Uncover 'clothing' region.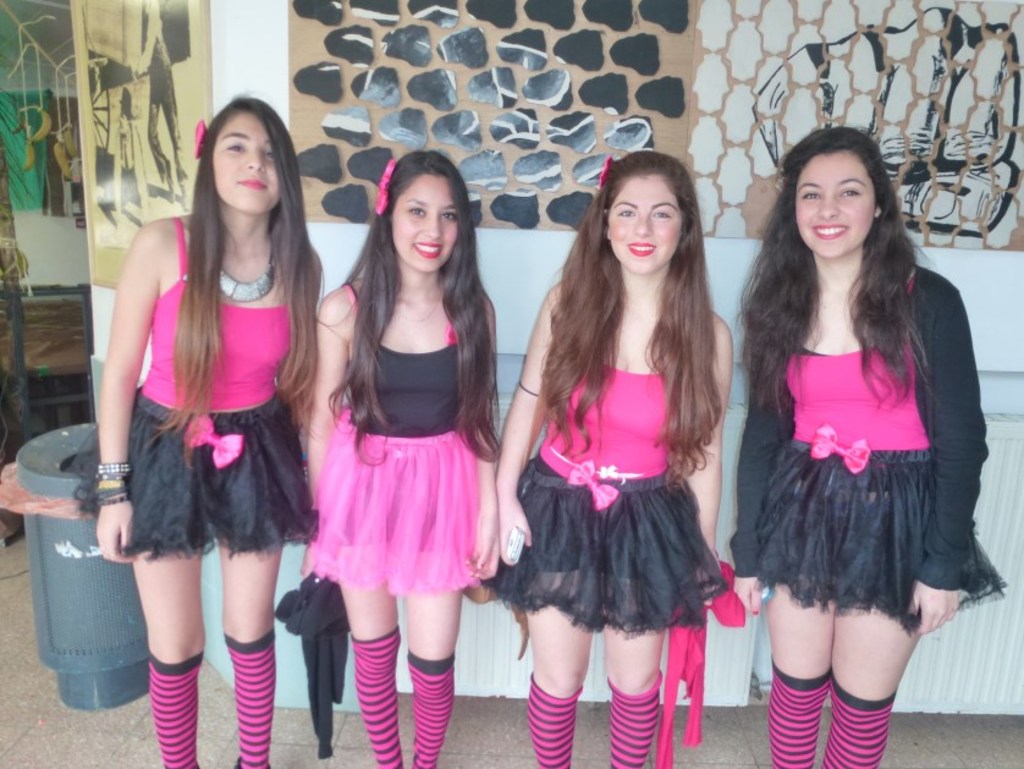
Uncovered: detection(730, 240, 996, 627).
